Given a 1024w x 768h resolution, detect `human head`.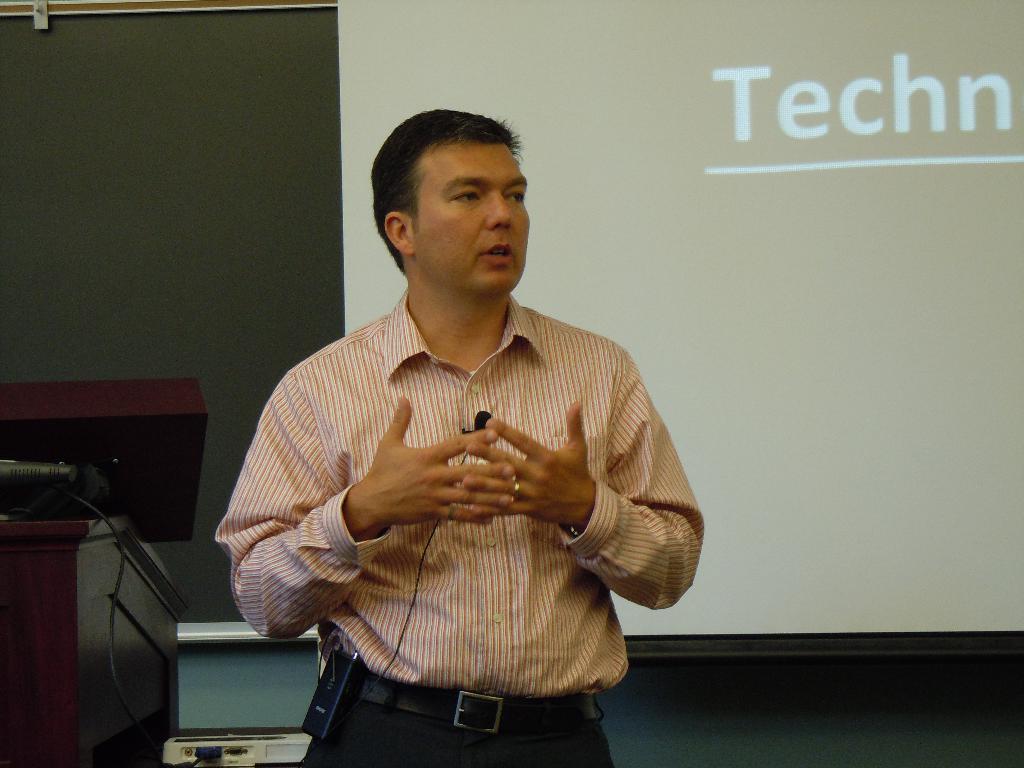
pyautogui.locateOnScreen(374, 103, 527, 295).
